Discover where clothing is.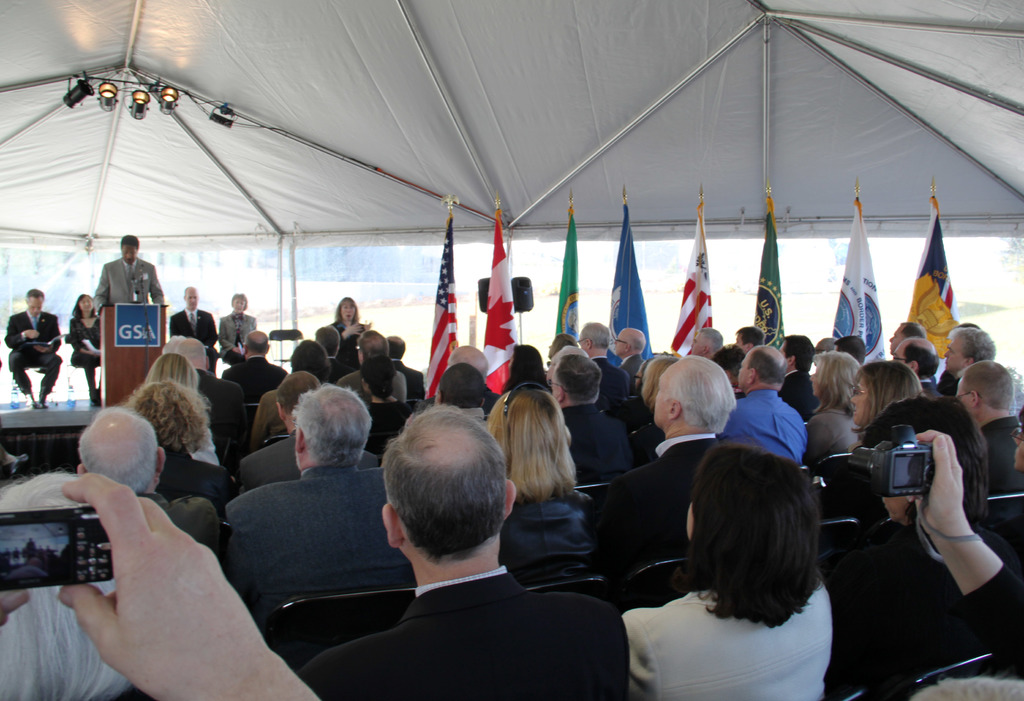
Discovered at 623/352/638/398.
